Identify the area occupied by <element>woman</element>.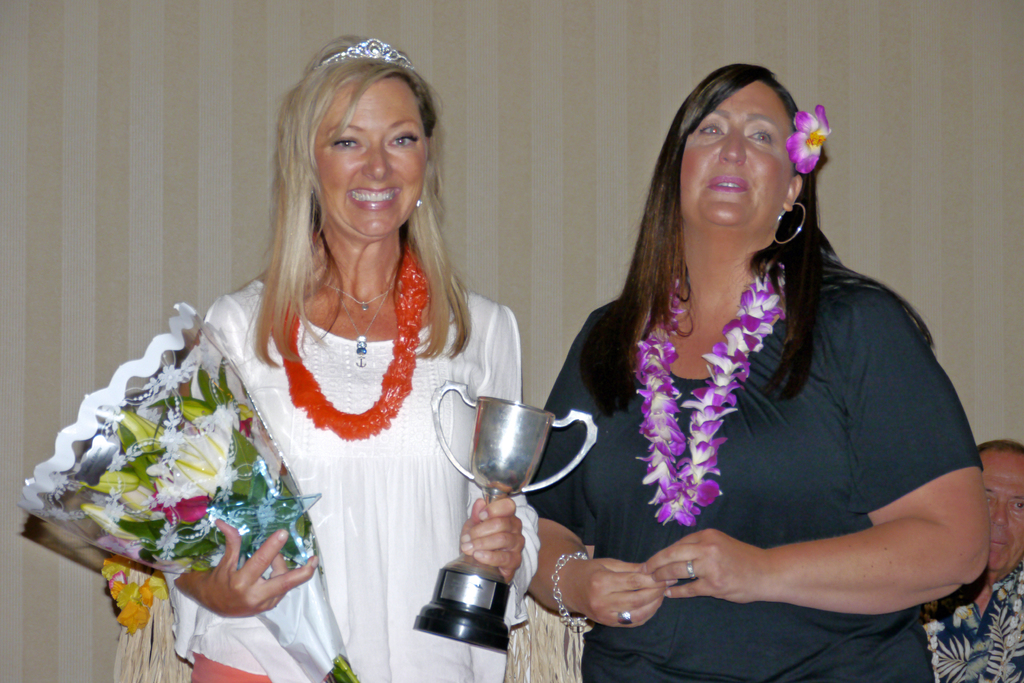
Area: [x1=525, y1=64, x2=989, y2=682].
